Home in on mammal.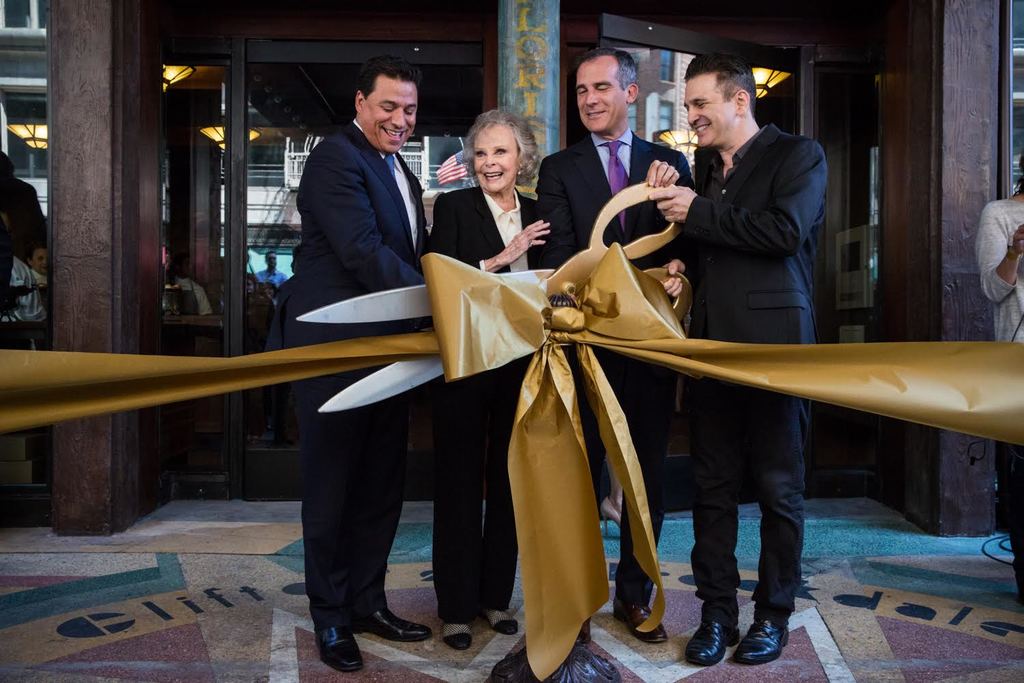
Homed in at 254:253:289:288.
